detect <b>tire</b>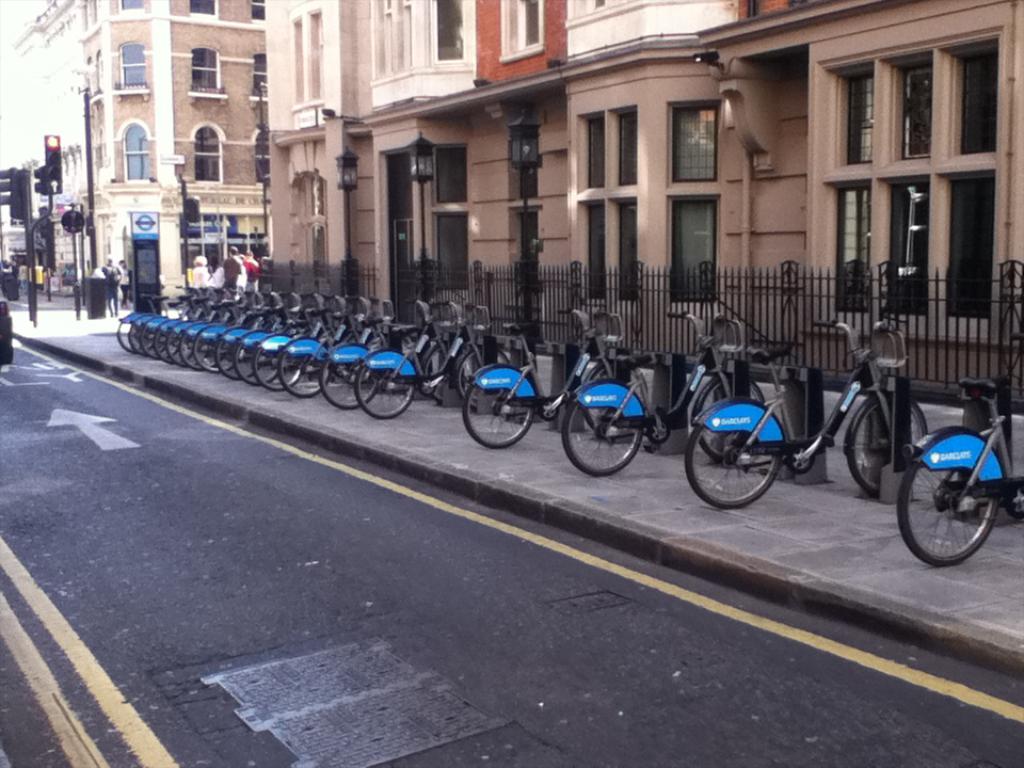
{"x1": 253, "y1": 349, "x2": 301, "y2": 389}
